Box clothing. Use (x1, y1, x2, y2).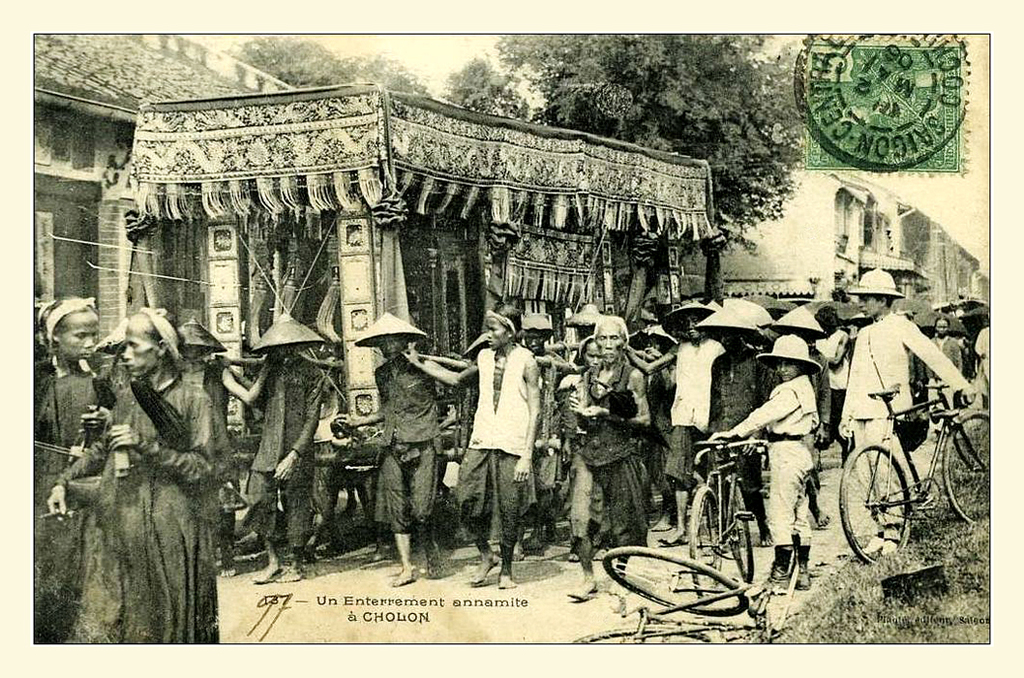
(736, 371, 830, 550).
